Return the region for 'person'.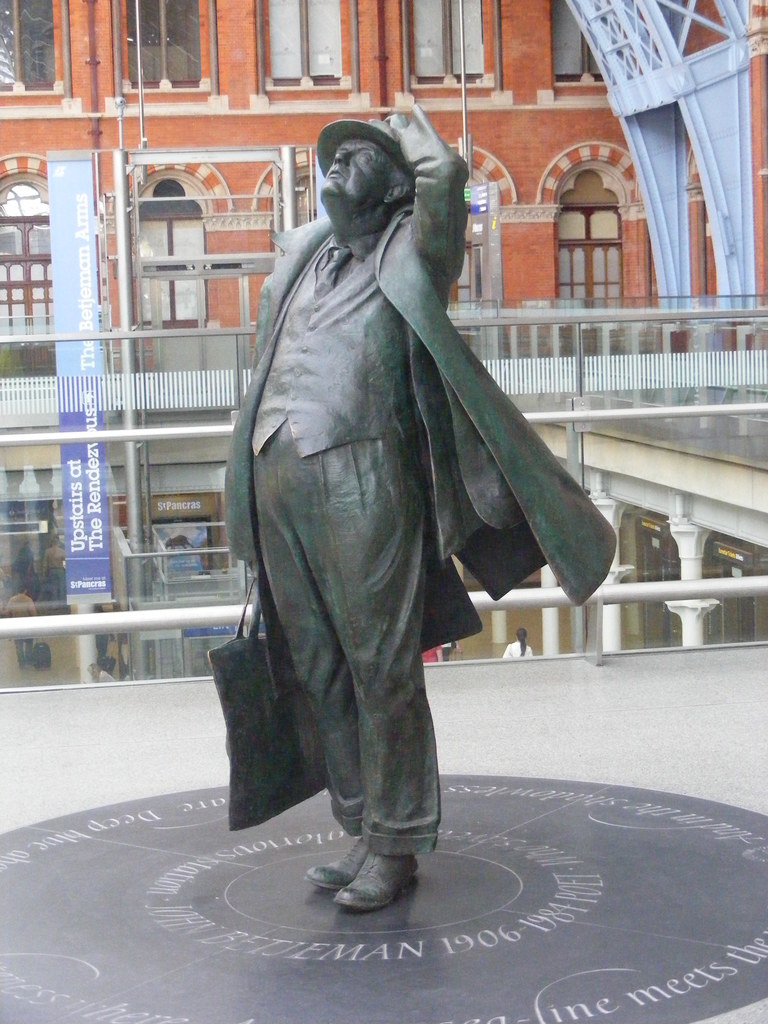
(86,666,115,680).
